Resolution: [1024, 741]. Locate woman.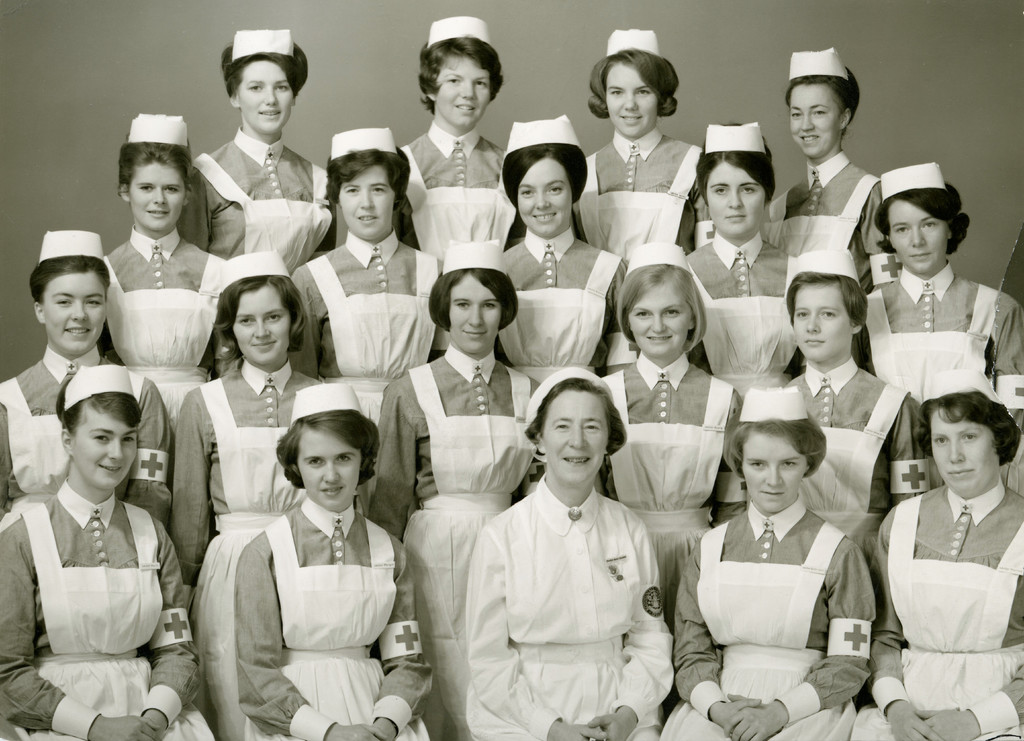
x1=456, y1=365, x2=683, y2=740.
